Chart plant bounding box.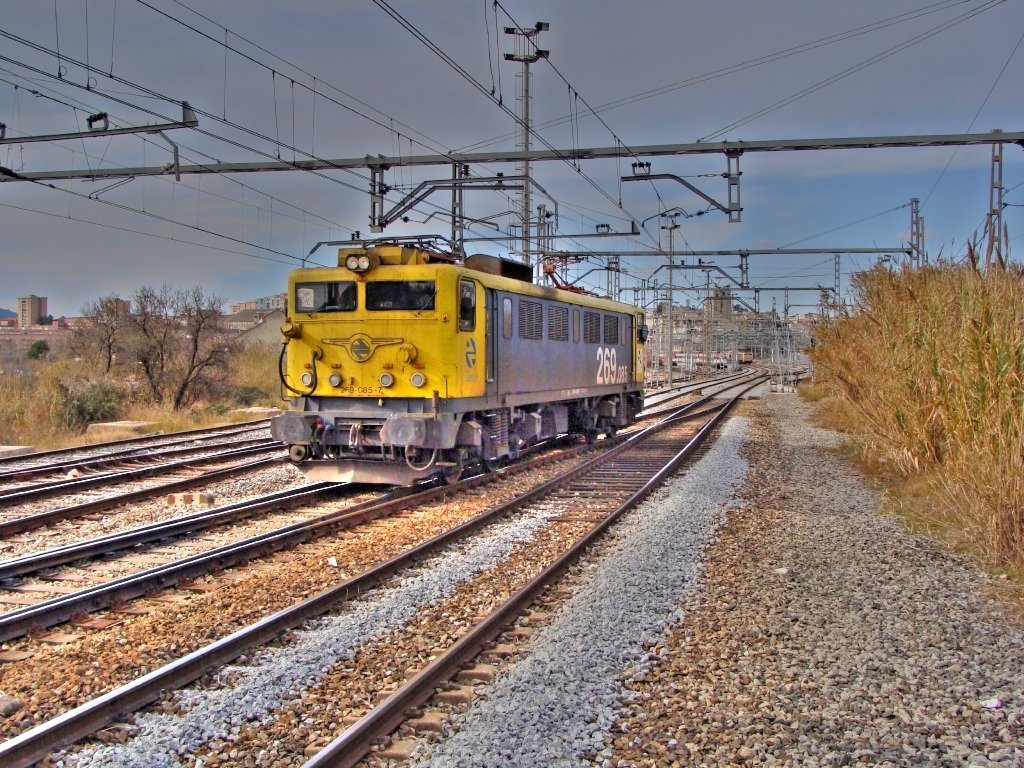
Charted: [83, 351, 142, 424].
